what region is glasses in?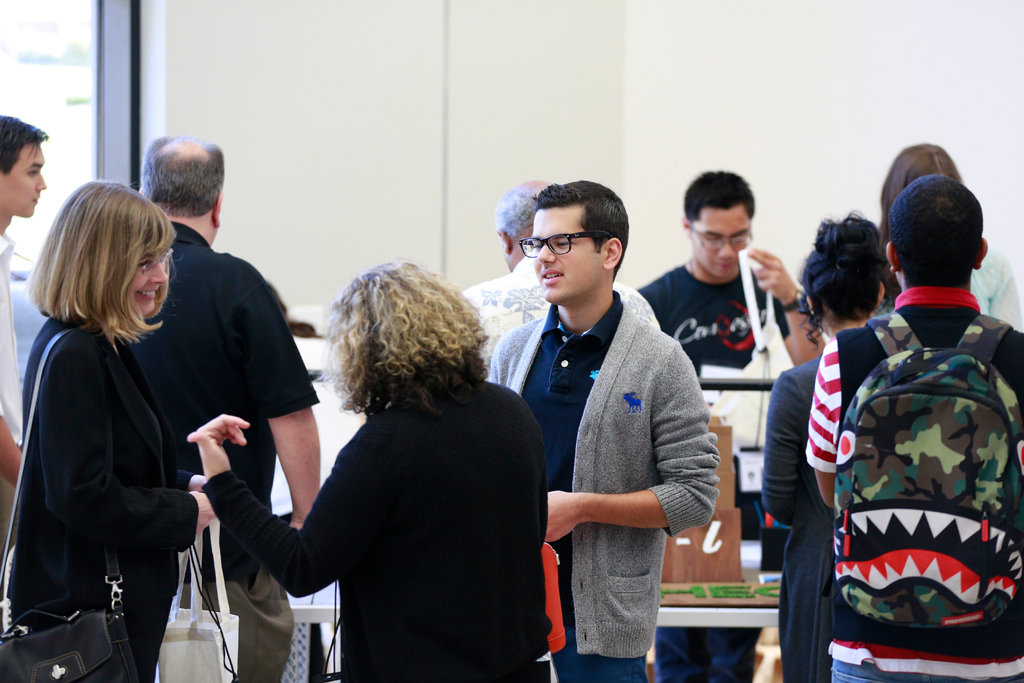
x1=689, y1=226, x2=746, y2=253.
